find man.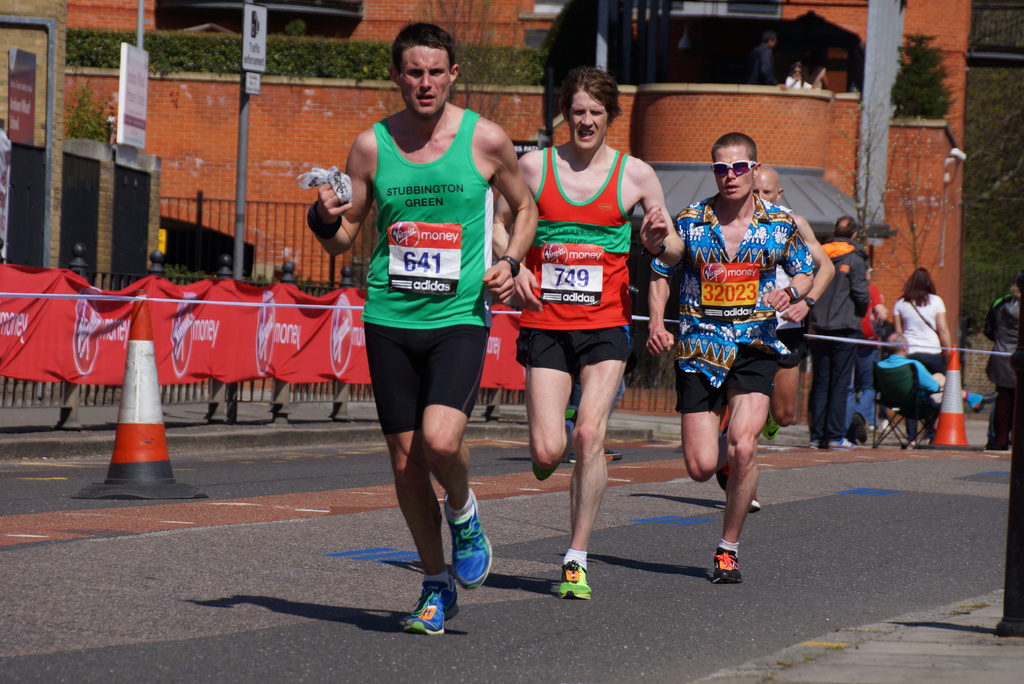
BBox(791, 218, 870, 451).
